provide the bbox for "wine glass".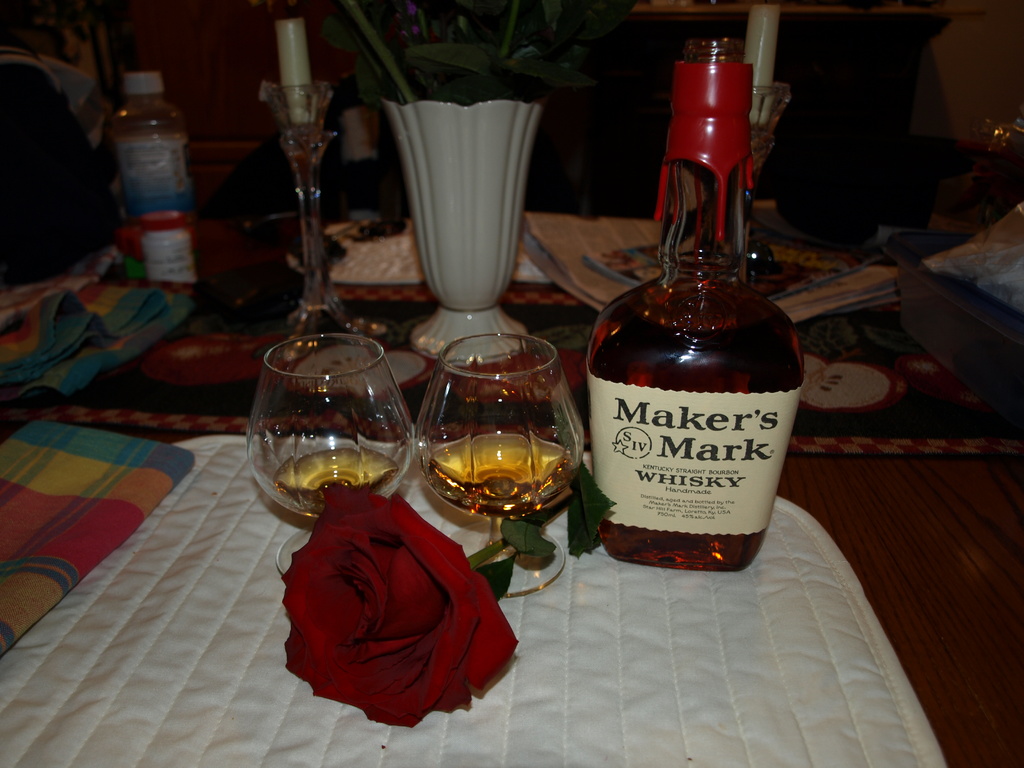
crop(248, 331, 419, 577).
